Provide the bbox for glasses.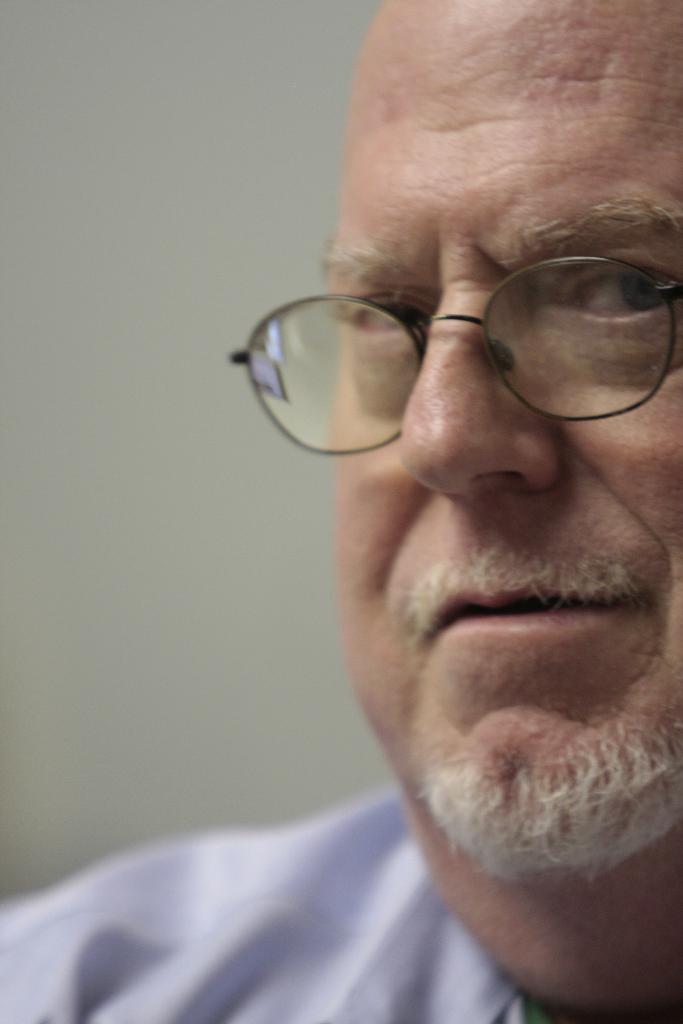
[218,232,679,433].
